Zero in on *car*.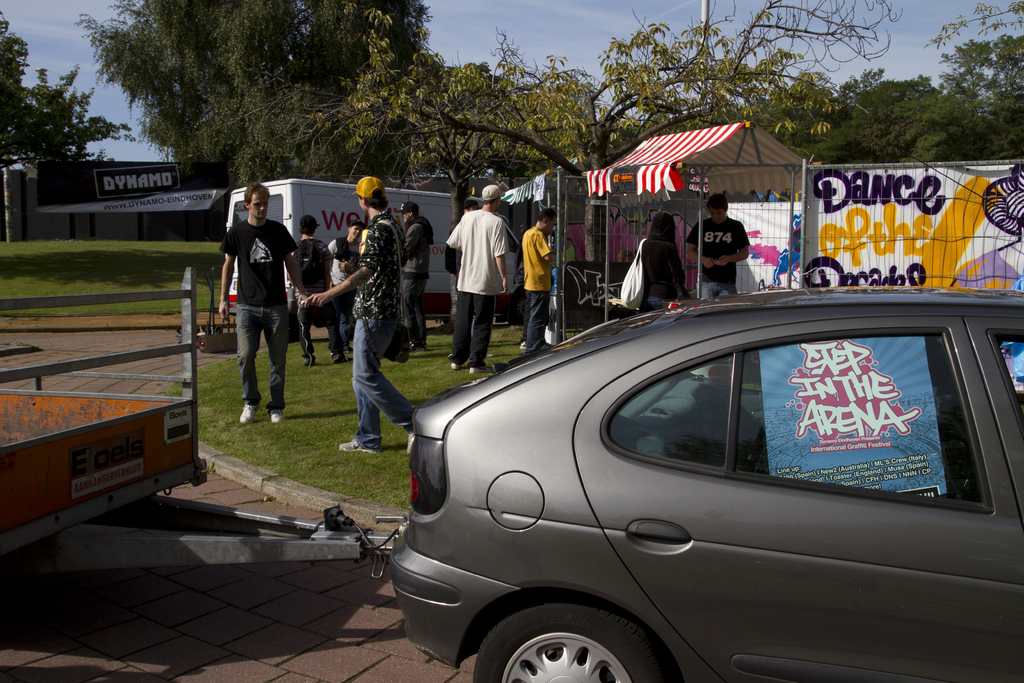
Zeroed in: [left=381, top=281, right=1023, bottom=682].
